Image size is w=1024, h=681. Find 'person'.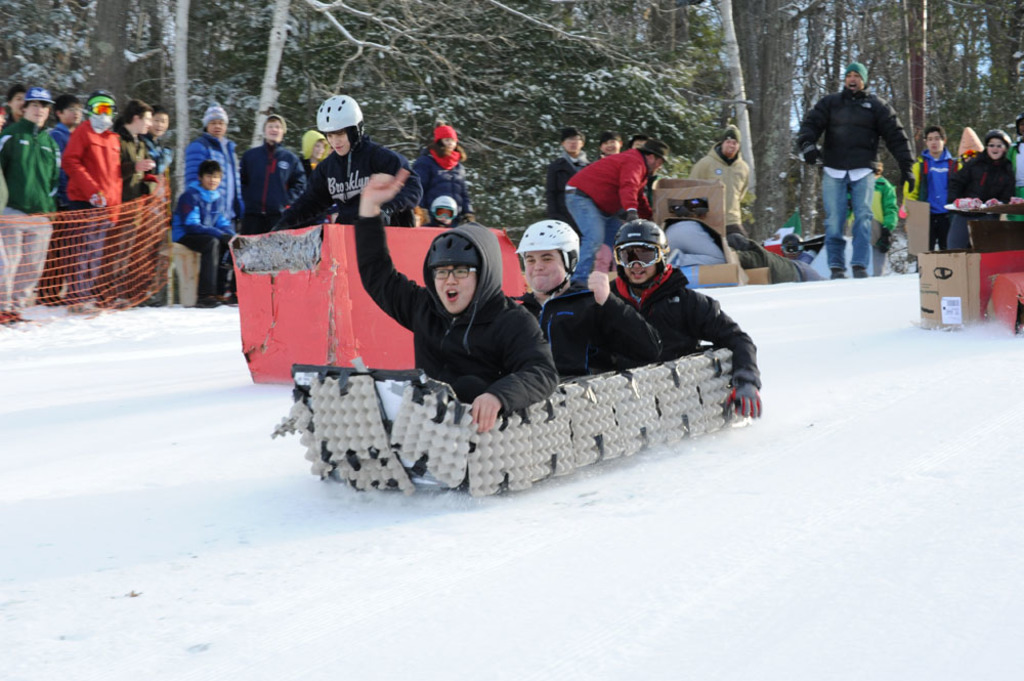
region(688, 126, 754, 235).
